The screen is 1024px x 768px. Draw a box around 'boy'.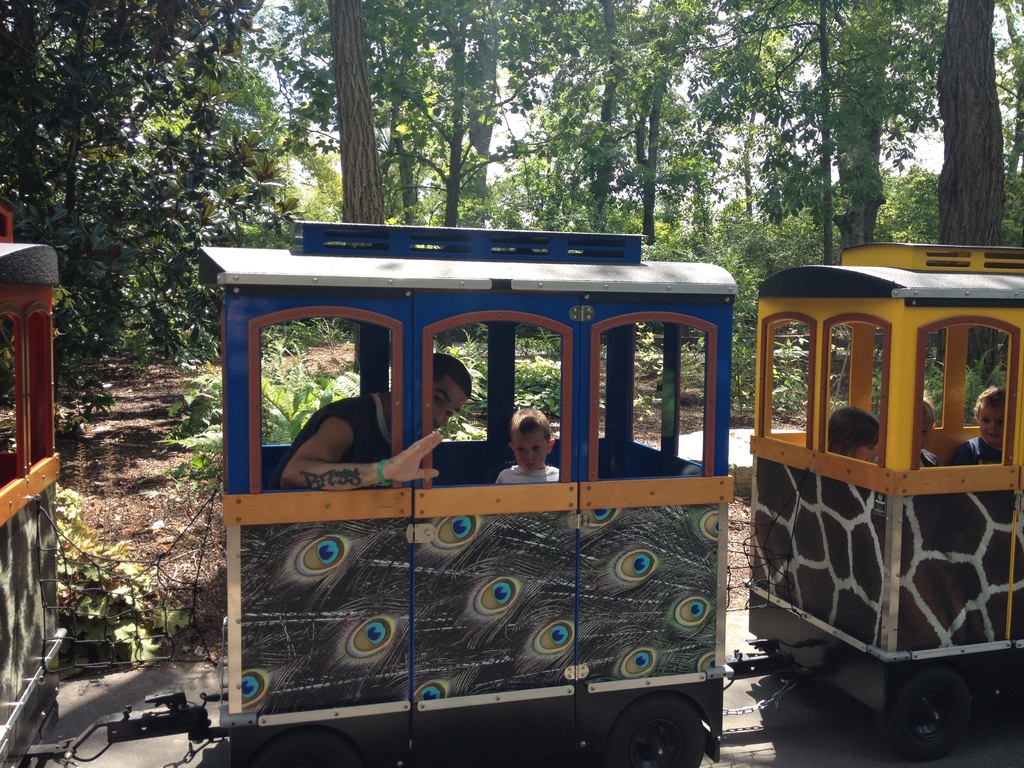
rect(919, 397, 940, 468).
